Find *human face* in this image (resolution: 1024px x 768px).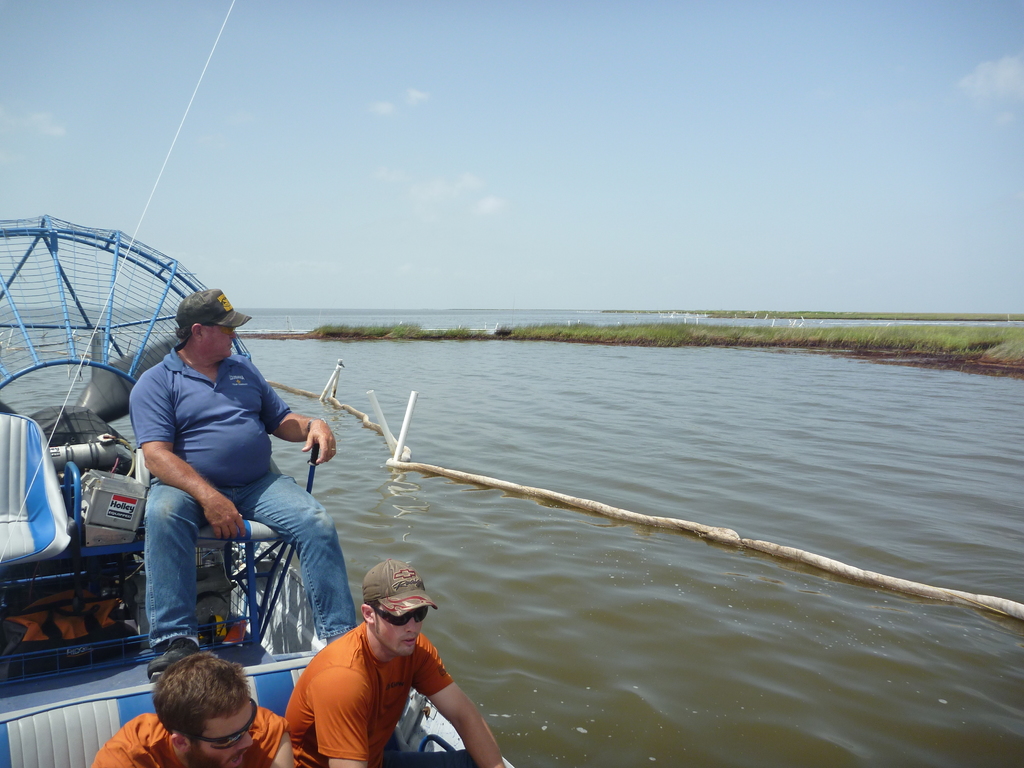
[x1=374, y1=607, x2=426, y2=654].
